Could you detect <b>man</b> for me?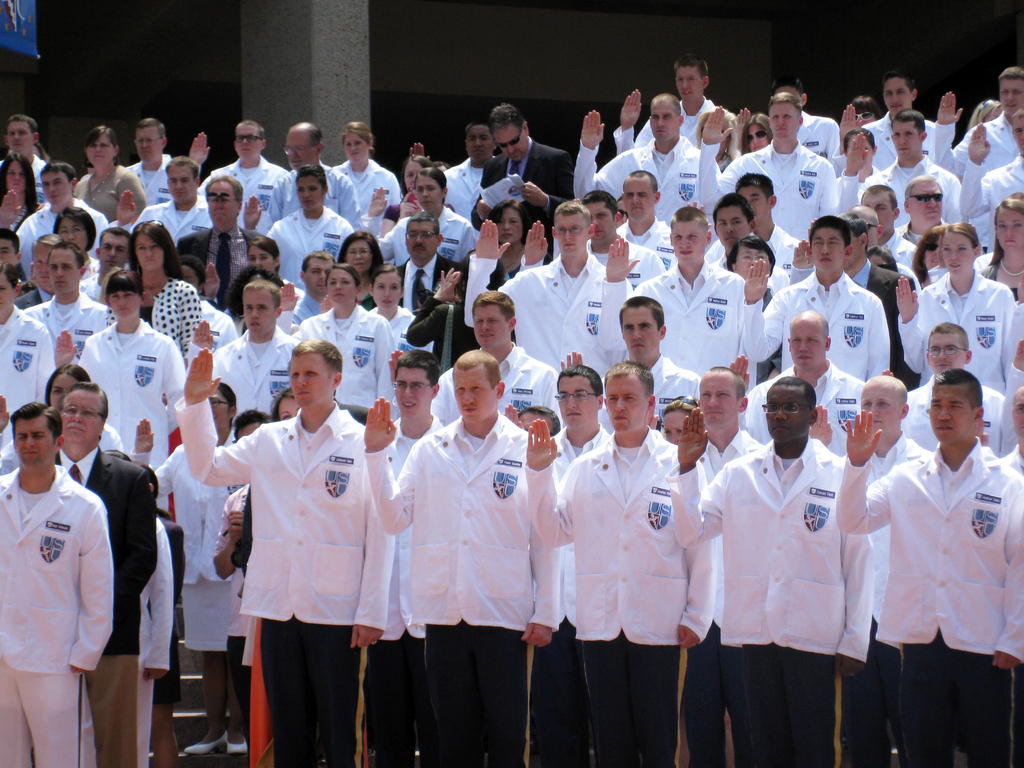
Detection result: rect(956, 109, 1023, 252).
